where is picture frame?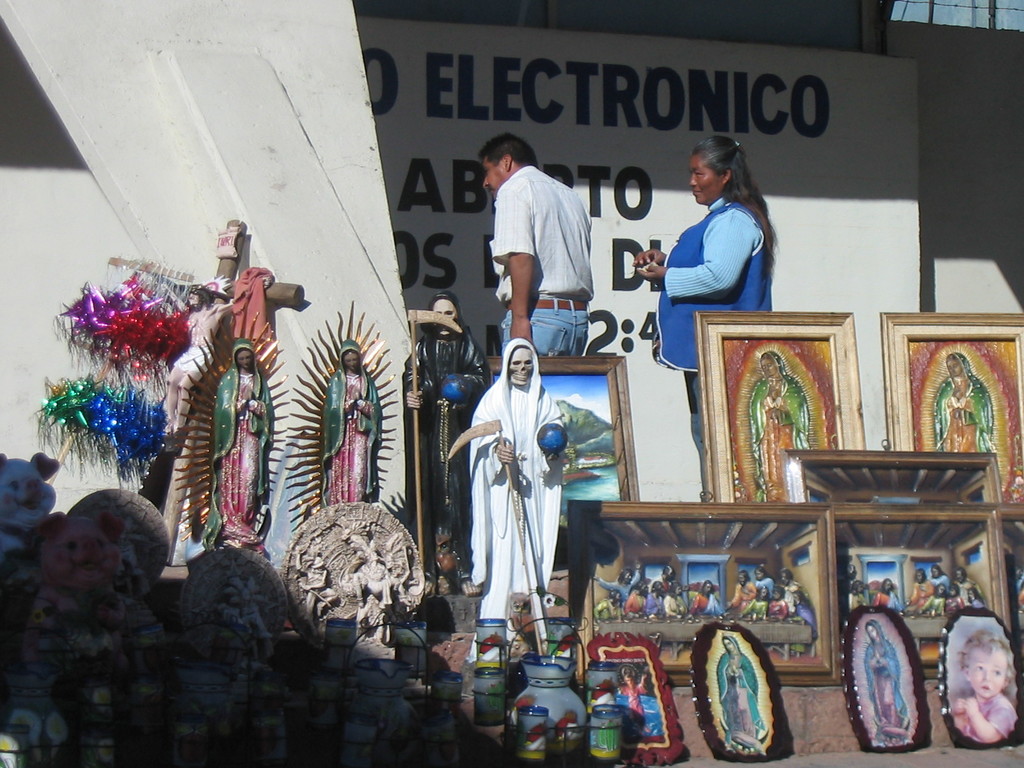
(840,608,934,749).
